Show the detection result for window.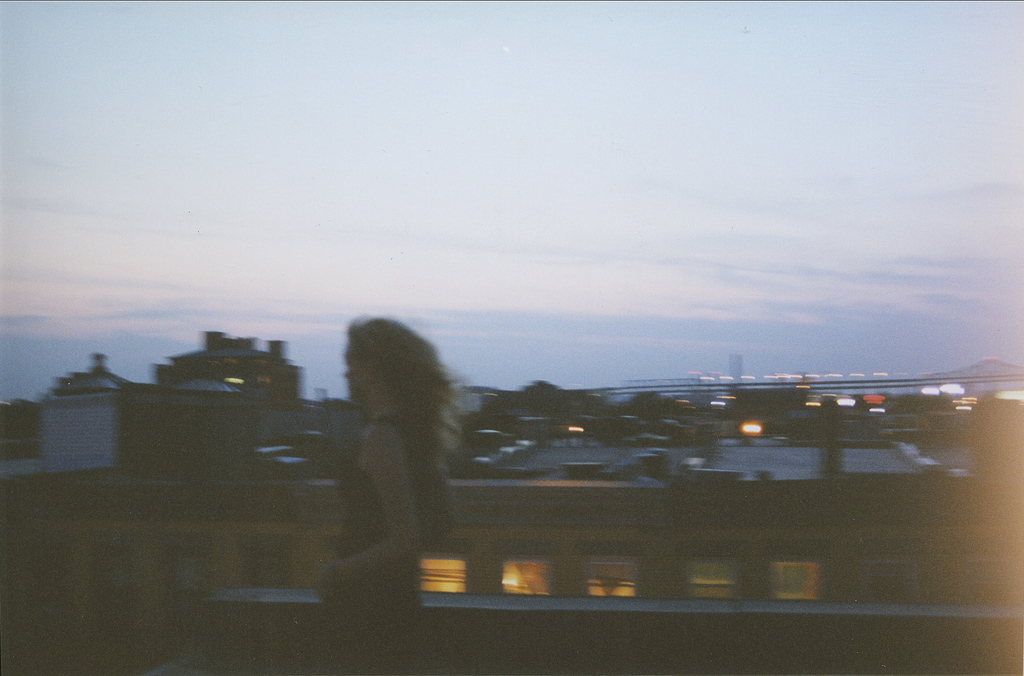
{"x1": 680, "y1": 547, "x2": 750, "y2": 603}.
